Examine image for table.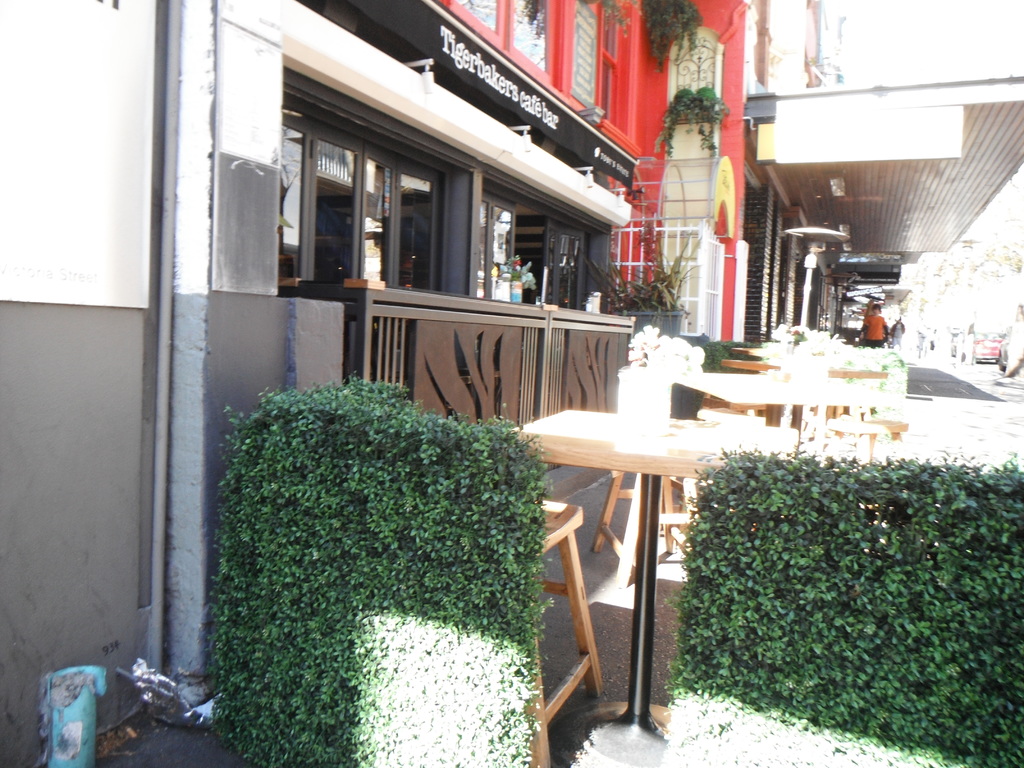
Examination result: 670:369:895:509.
